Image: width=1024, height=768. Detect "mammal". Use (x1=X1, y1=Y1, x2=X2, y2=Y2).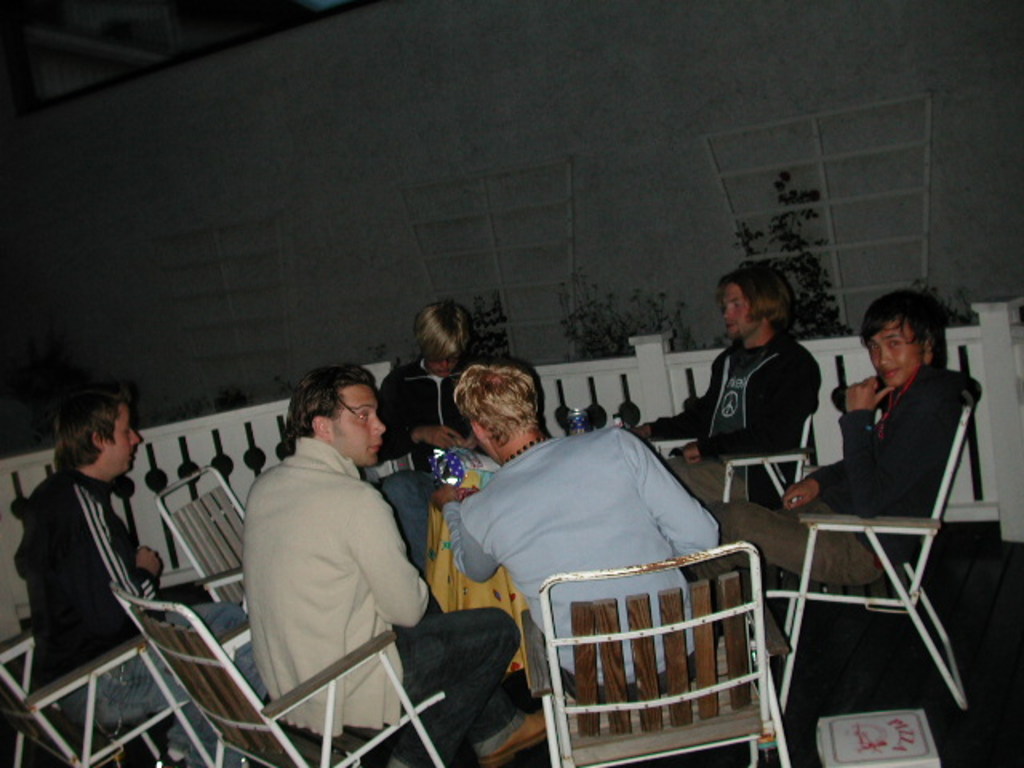
(x1=714, y1=283, x2=979, y2=709).
